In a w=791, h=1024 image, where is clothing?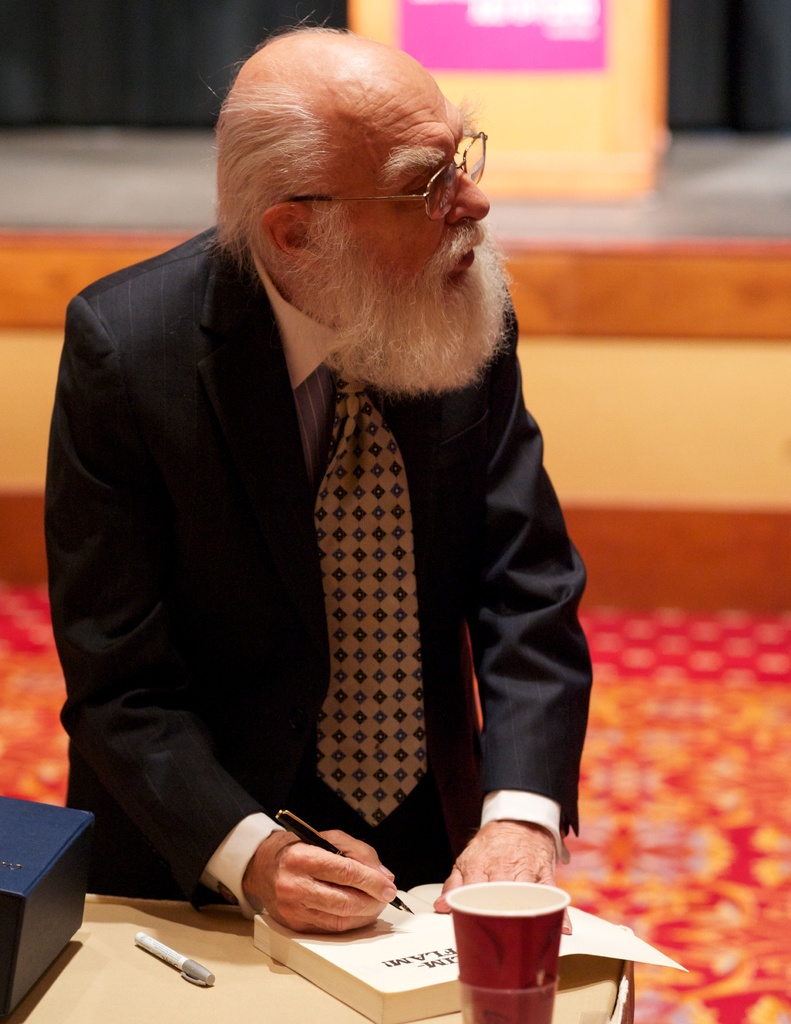
[left=216, top=262, right=564, bottom=945].
